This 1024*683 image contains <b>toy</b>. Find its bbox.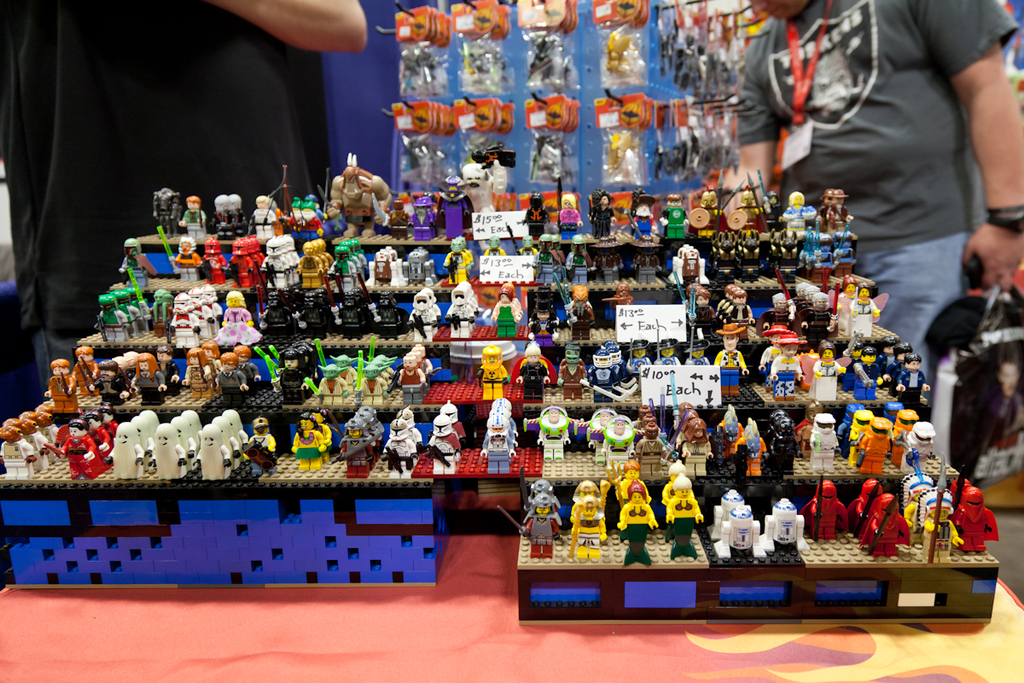
[171,209,180,240].
